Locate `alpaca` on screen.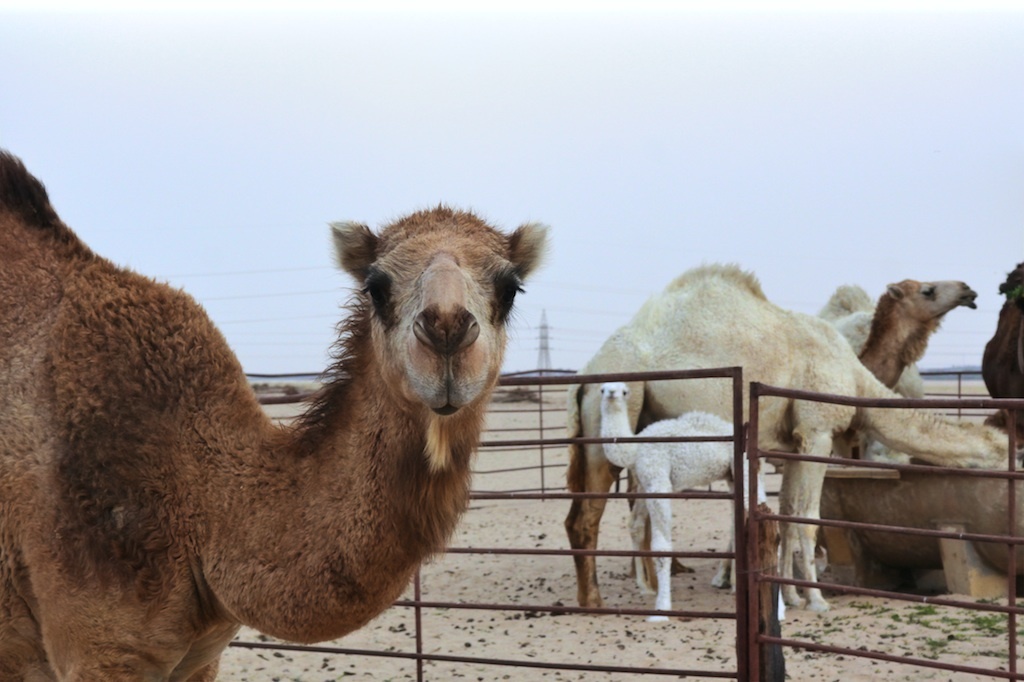
On screen at BBox(0, 142, 555, 681).
